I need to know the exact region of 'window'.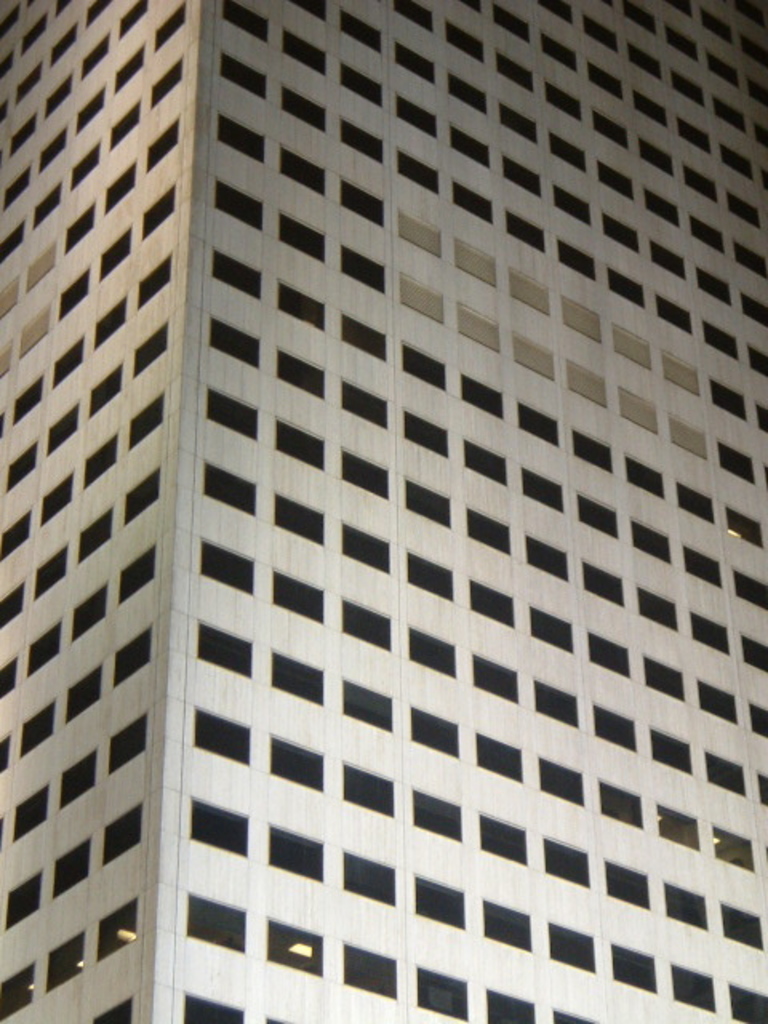
Region: (184, 885, 245, 952).
